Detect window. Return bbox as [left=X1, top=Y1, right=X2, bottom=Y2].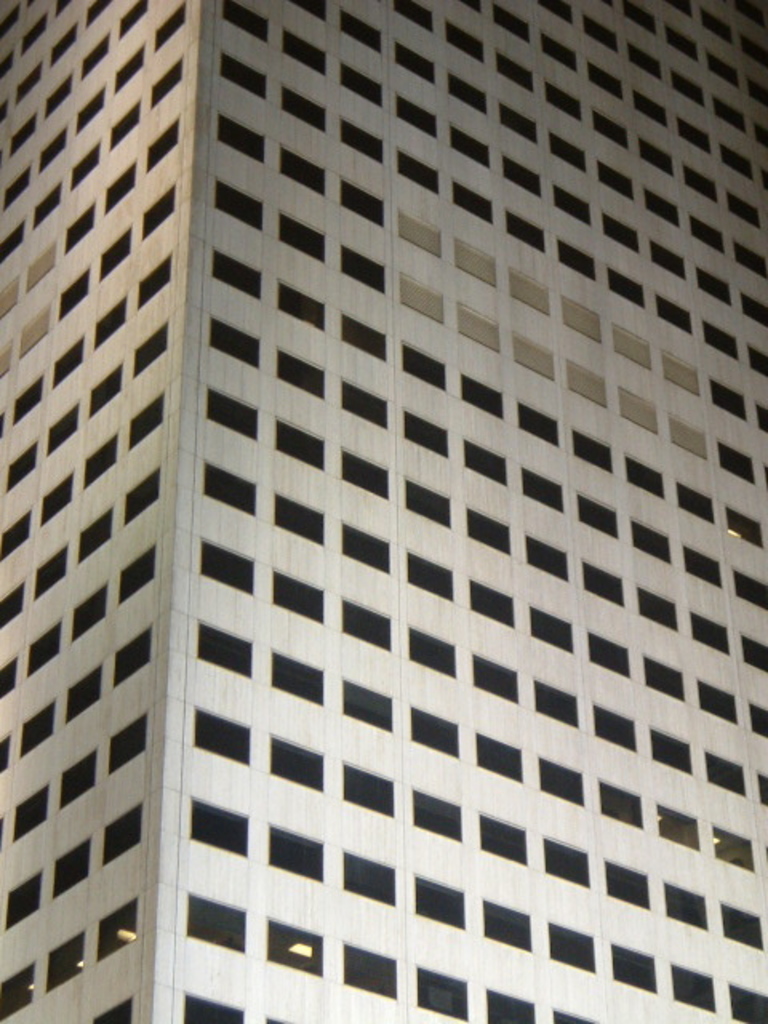
[left=0, top=512, right=32, bottom=566].
